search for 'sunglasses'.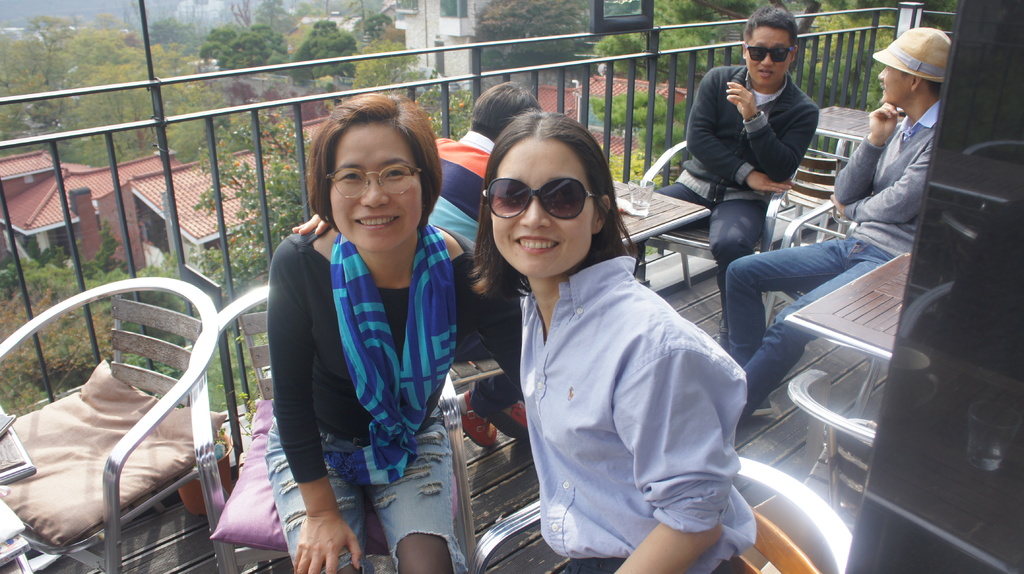
Found at (left=483, top=175, right=596, bottom=219).
